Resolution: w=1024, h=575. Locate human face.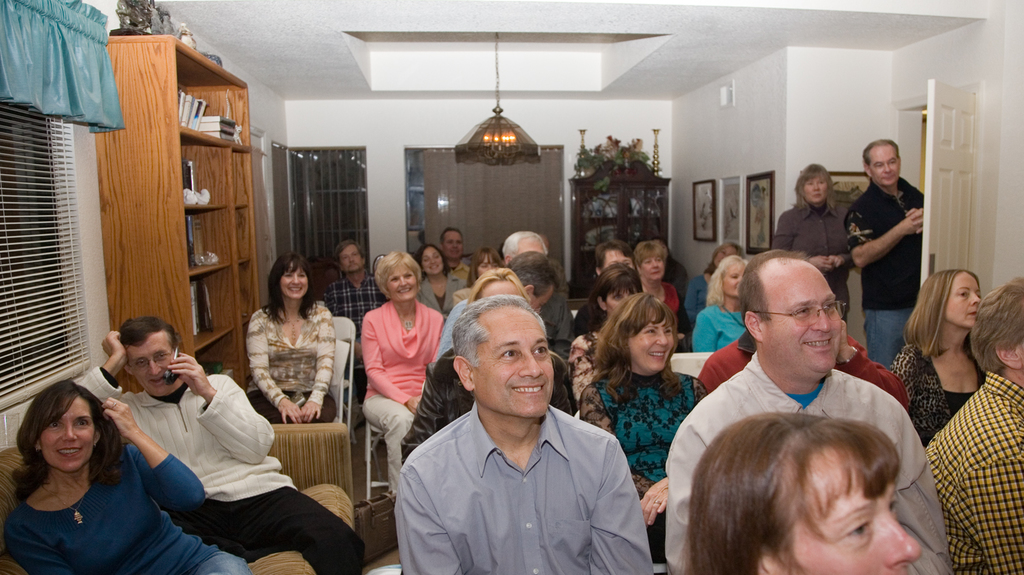
{"x1": 711, "y1": 245, "x2": 739, "y2": 267}.
